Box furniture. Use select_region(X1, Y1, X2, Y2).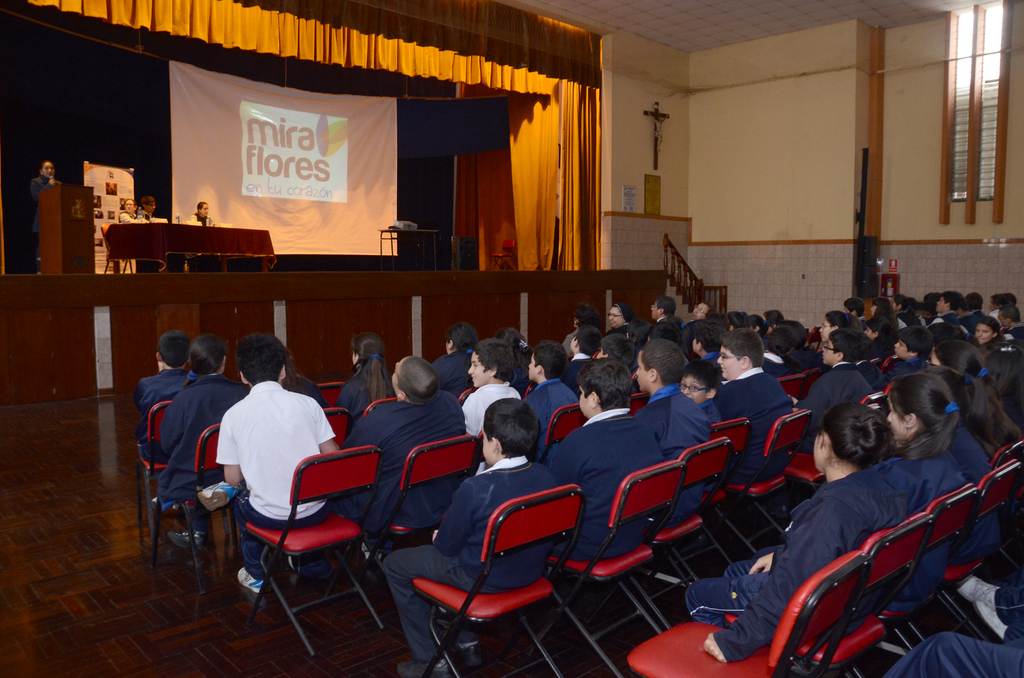
select_region(383, 436, 478, 541).
